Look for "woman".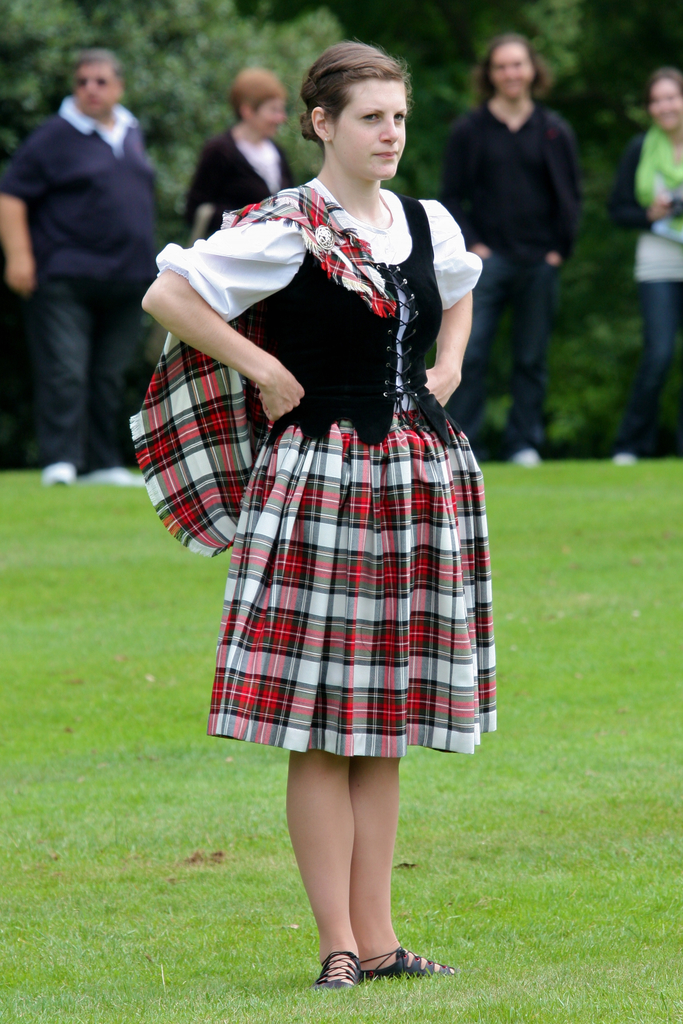
Found: <box>600,63,682,469</box>.
